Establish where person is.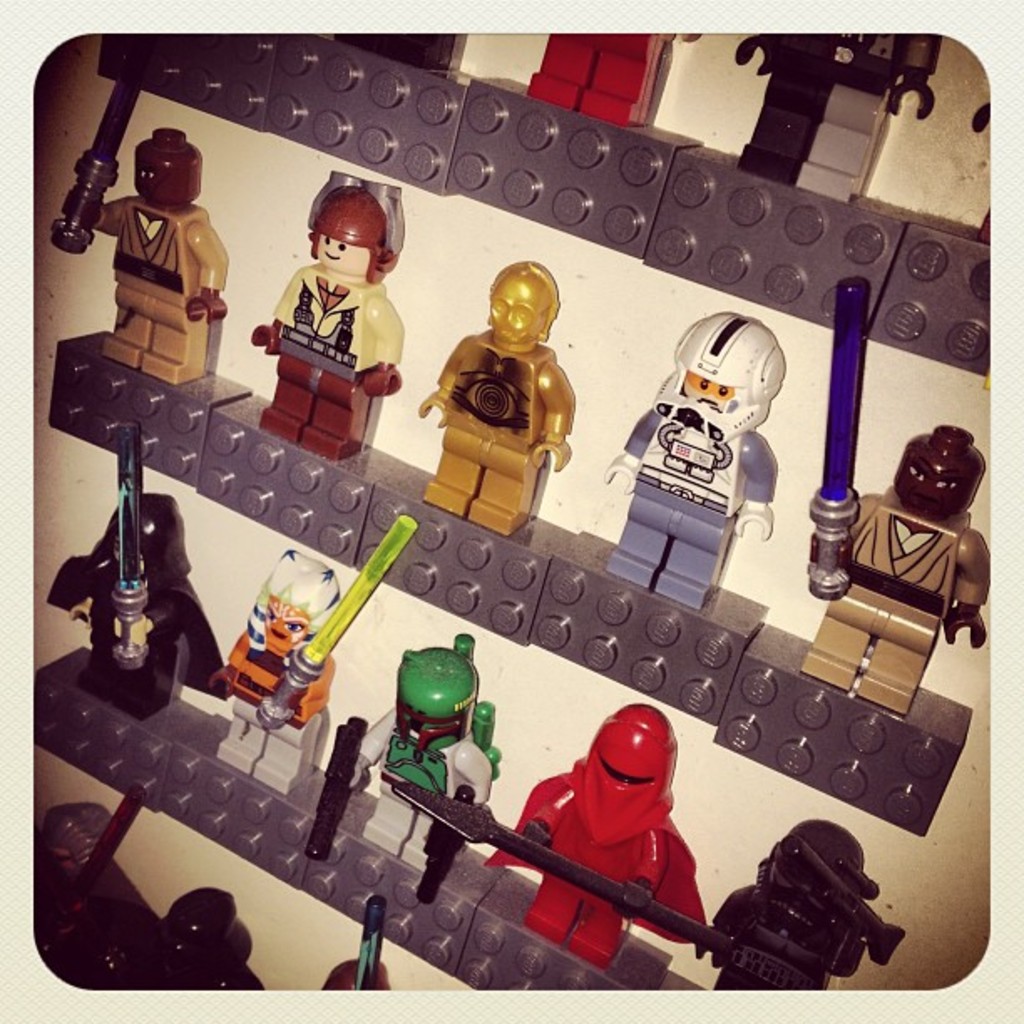
Established at [x1=204, y1=549, x2=311, y2=796].
